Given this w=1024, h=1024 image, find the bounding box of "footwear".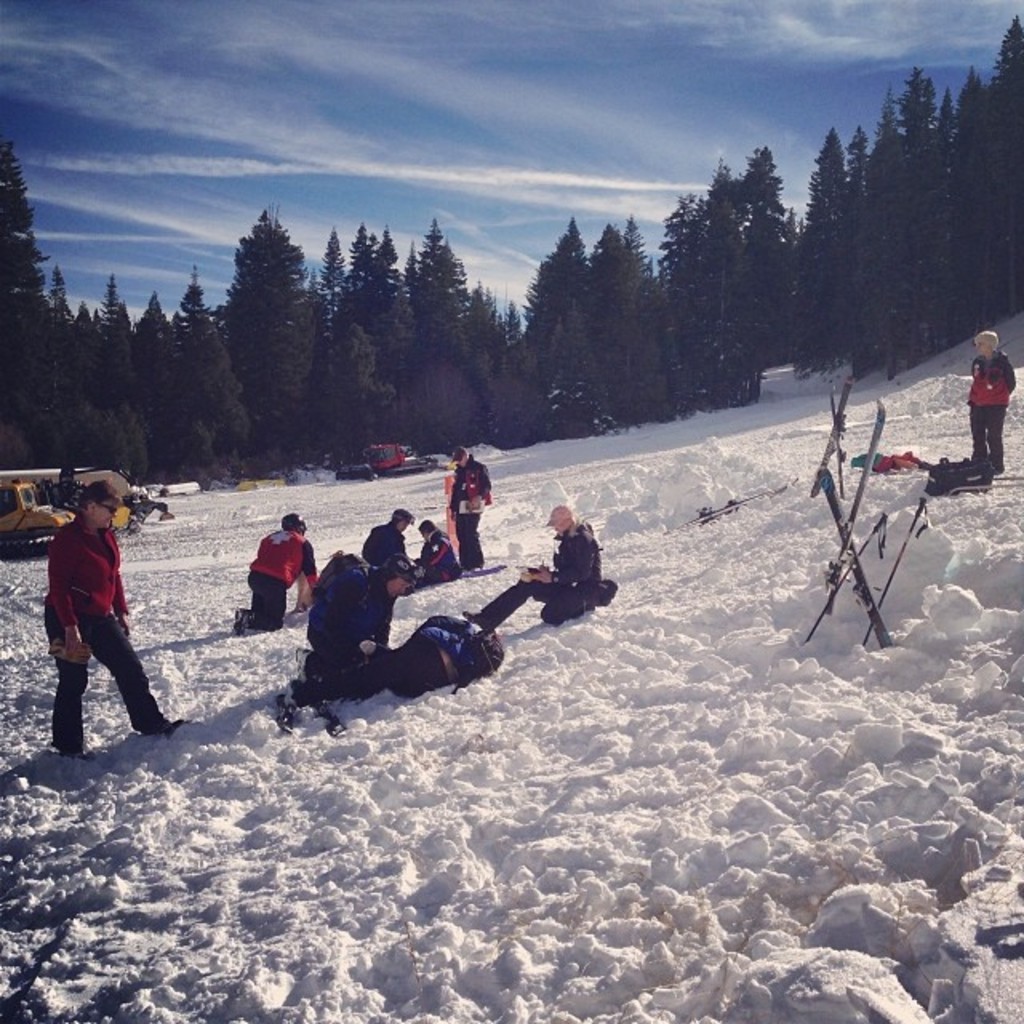
(326, 712, 346, 738).
